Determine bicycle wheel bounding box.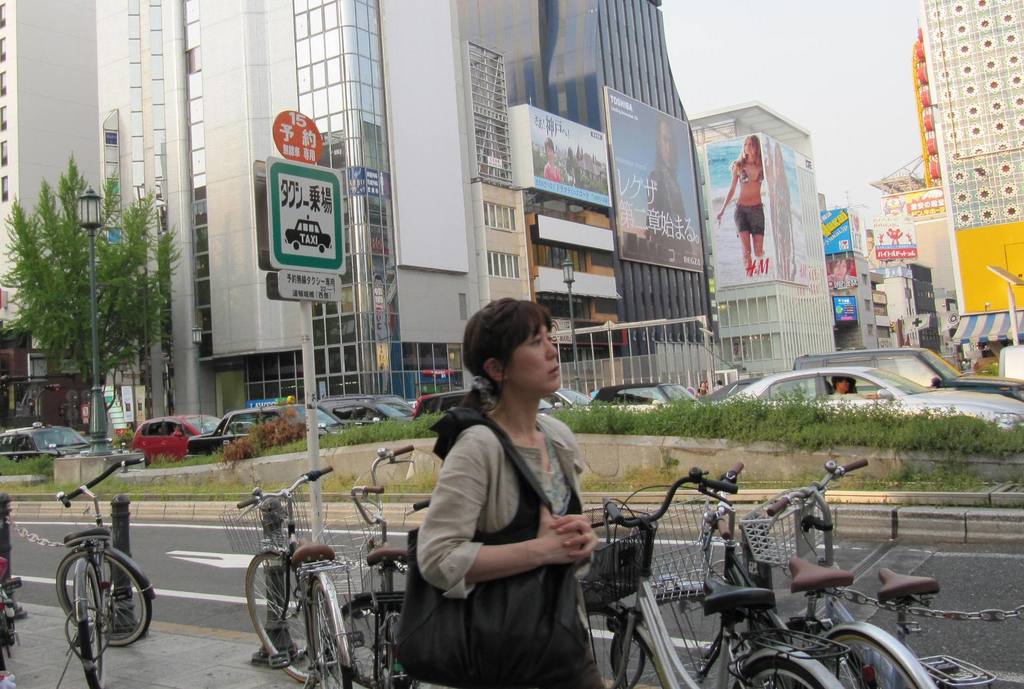
Determined: <region>84, 562, 102, 688</region>.
